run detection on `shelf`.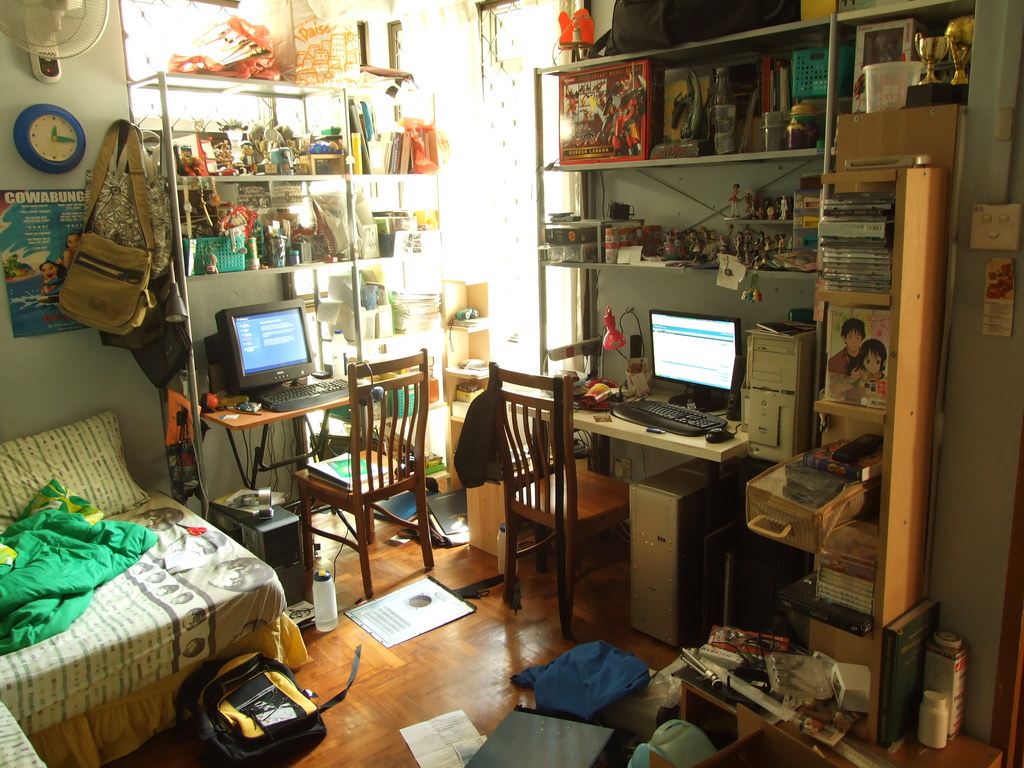
Result: box=[798, 0, 974, 117].
